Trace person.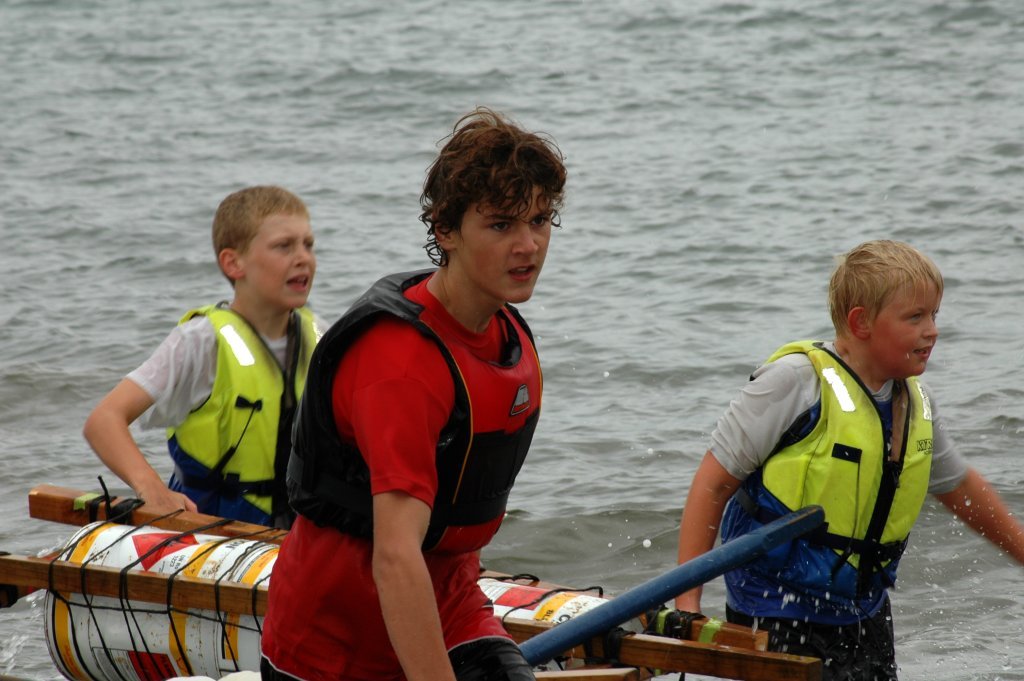
Traced to 82 181 333 516.
